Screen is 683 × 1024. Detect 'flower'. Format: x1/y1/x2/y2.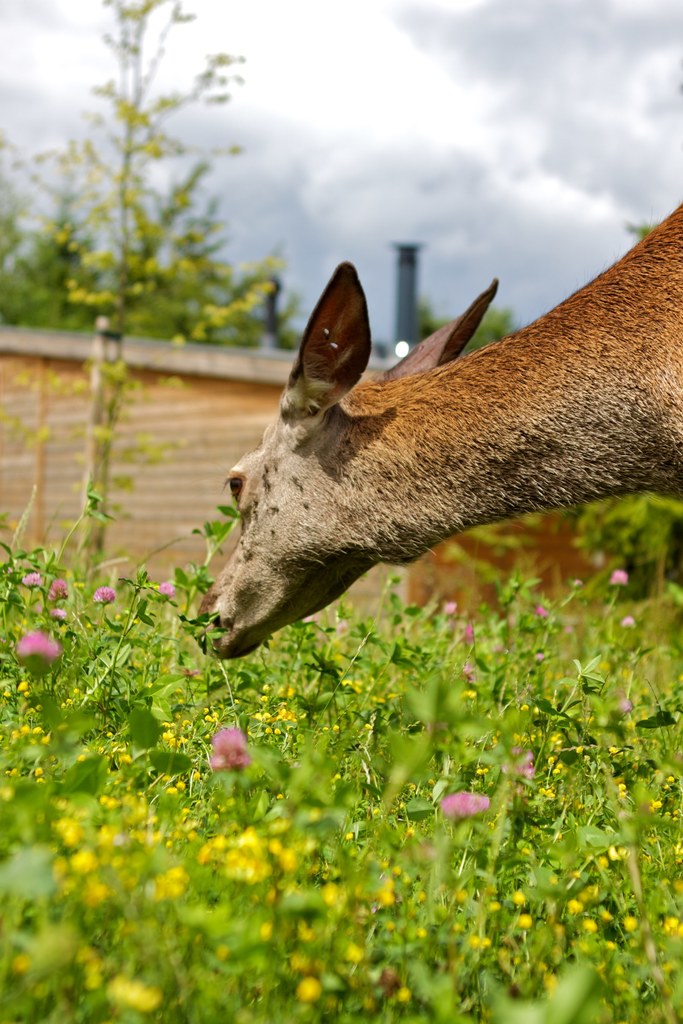
611/570/627/586.
